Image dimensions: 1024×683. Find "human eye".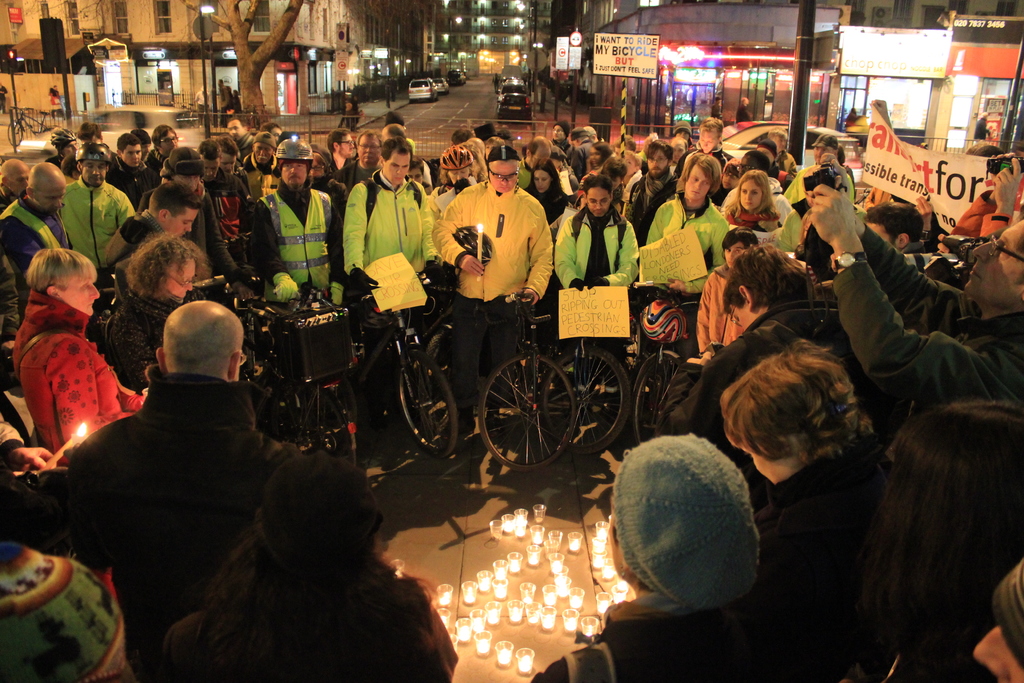
<box>83,281,92,290</box>.
